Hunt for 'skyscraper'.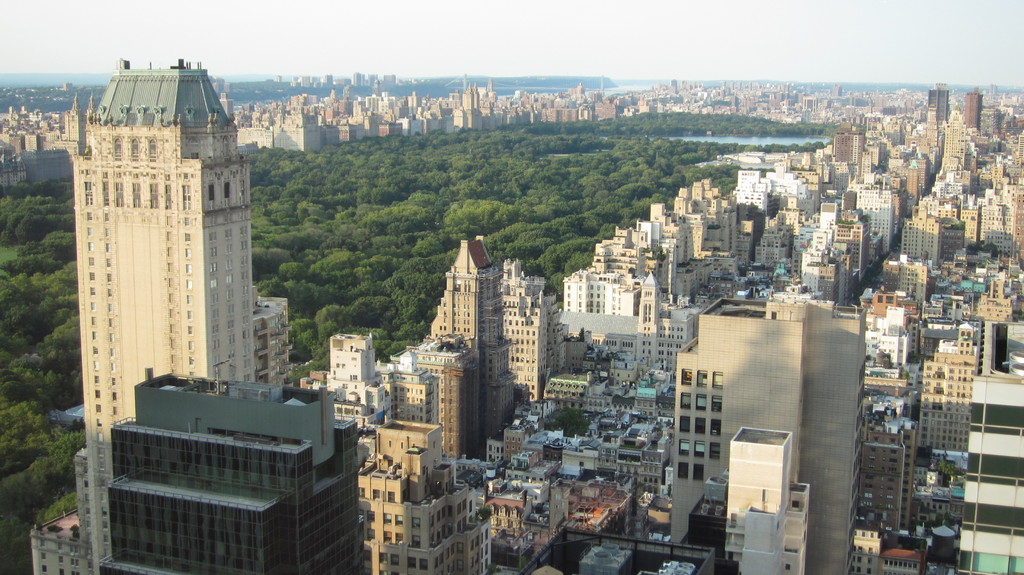
Hunted down at BBox(76, 60, 249, 574).
